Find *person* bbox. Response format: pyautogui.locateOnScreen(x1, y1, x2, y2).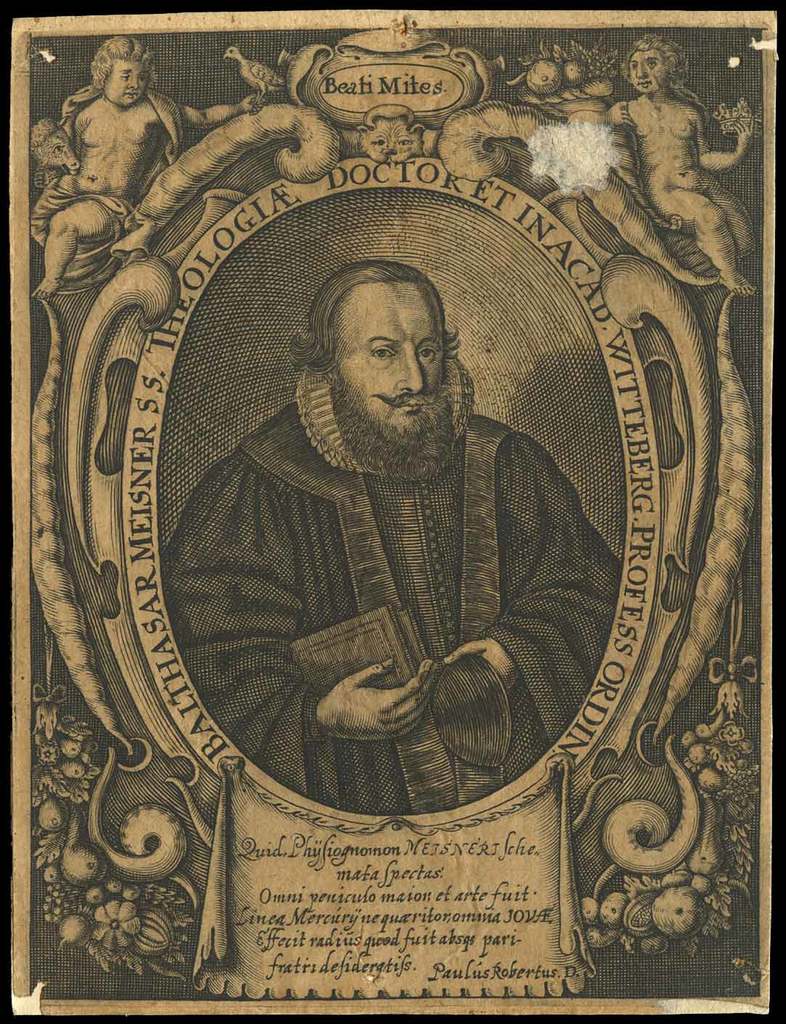
pyautogui.locateOnScreen(164, 264, 614, 812).
